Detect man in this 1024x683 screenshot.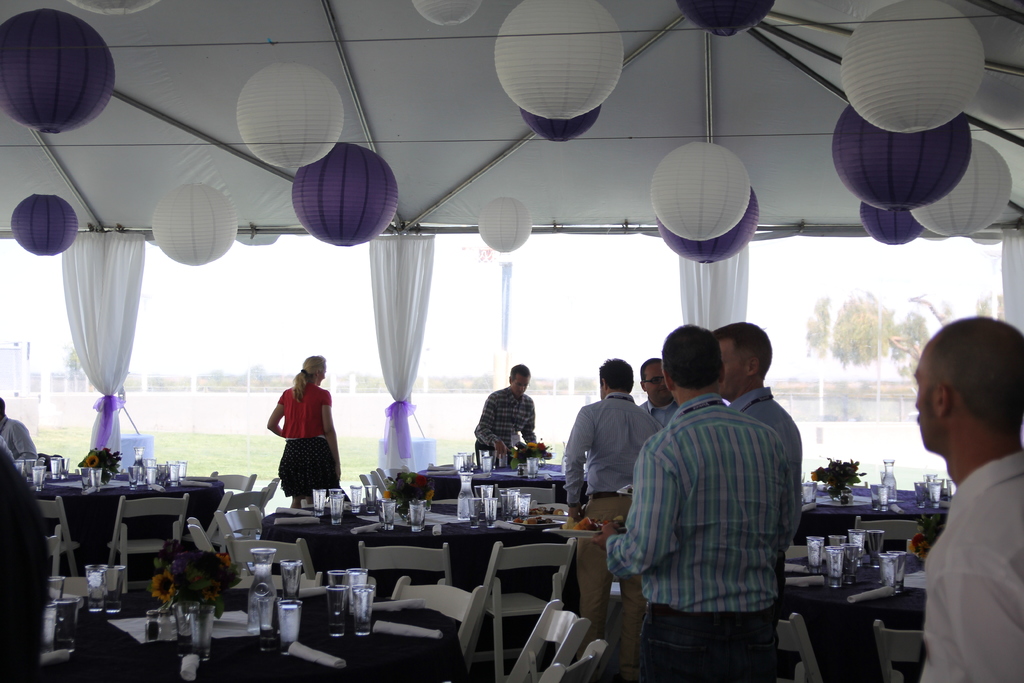
Detection: [x1=563, y1=356, x2=661, y2=682].
